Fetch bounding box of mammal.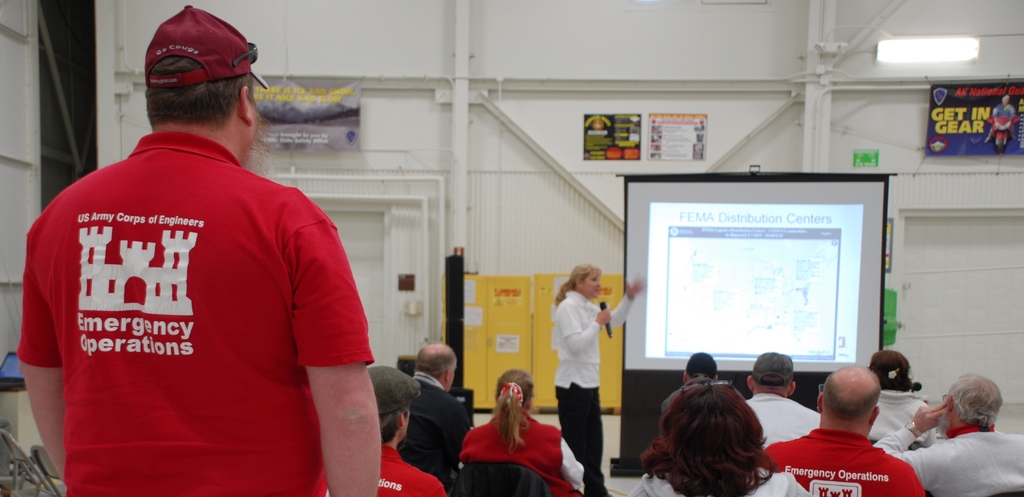
Bbox: 551, 264, 646, 495.
